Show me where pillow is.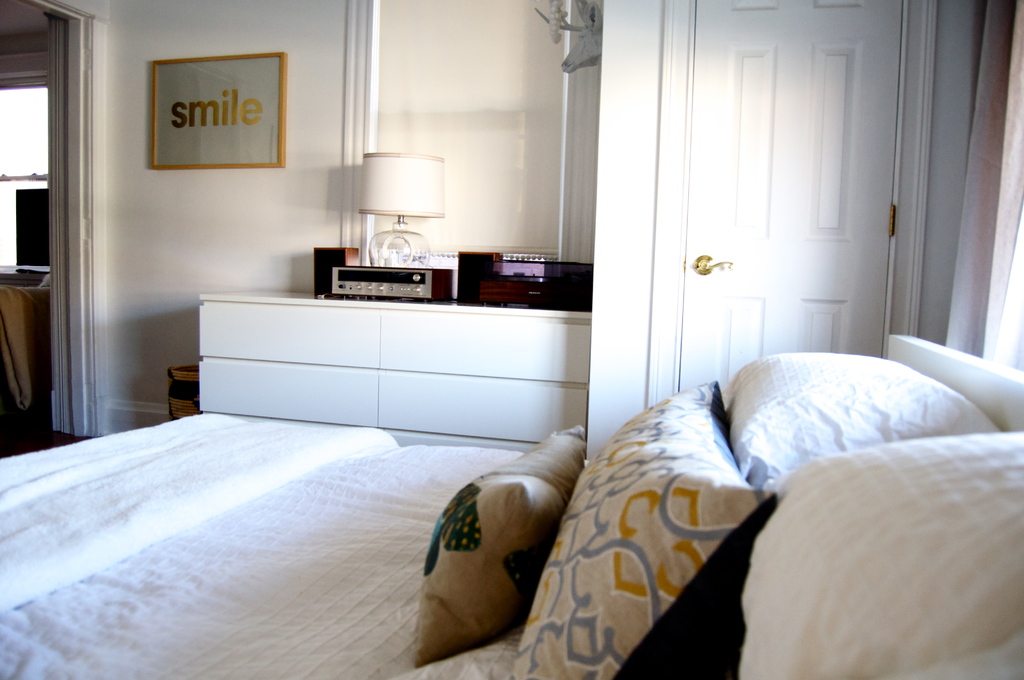
pillow is at select_region(515, 378, 772, 679).
